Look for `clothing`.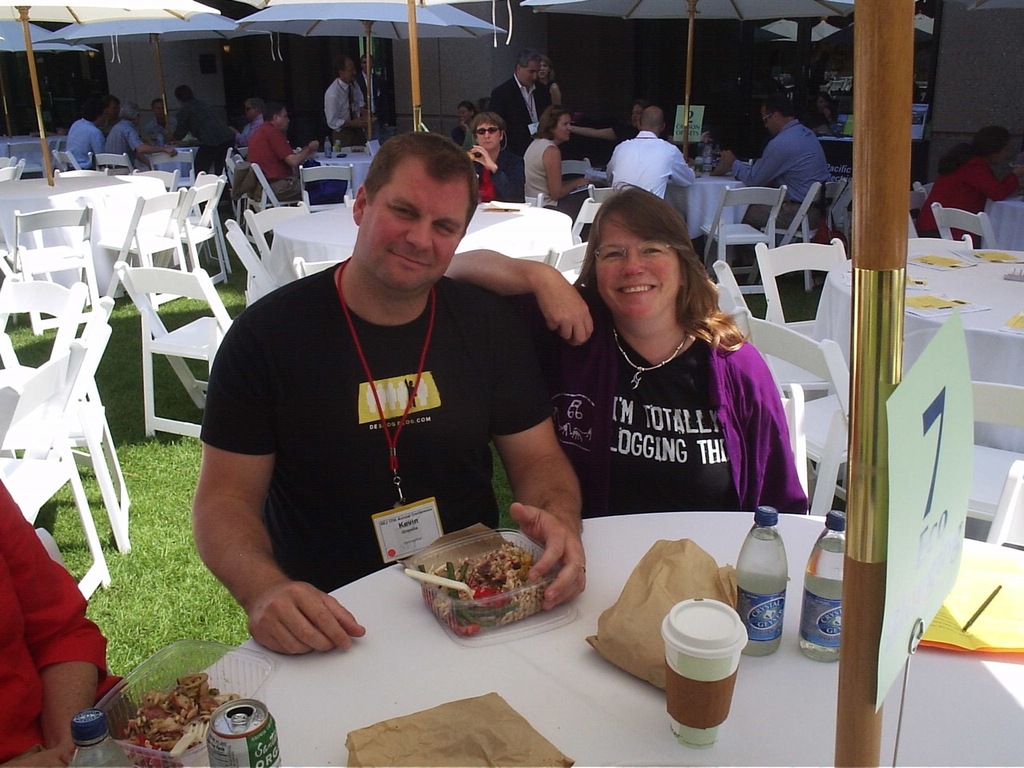
Found: [left=163, top=104, right=225, bottom=151].
